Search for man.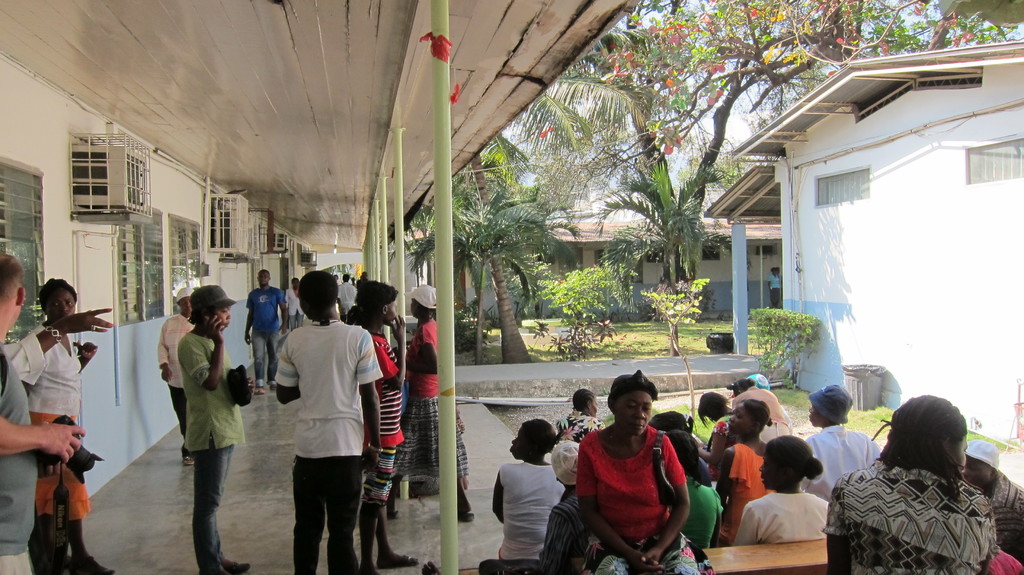
Found at (left=153, top=286, right=200, bottom=466).
